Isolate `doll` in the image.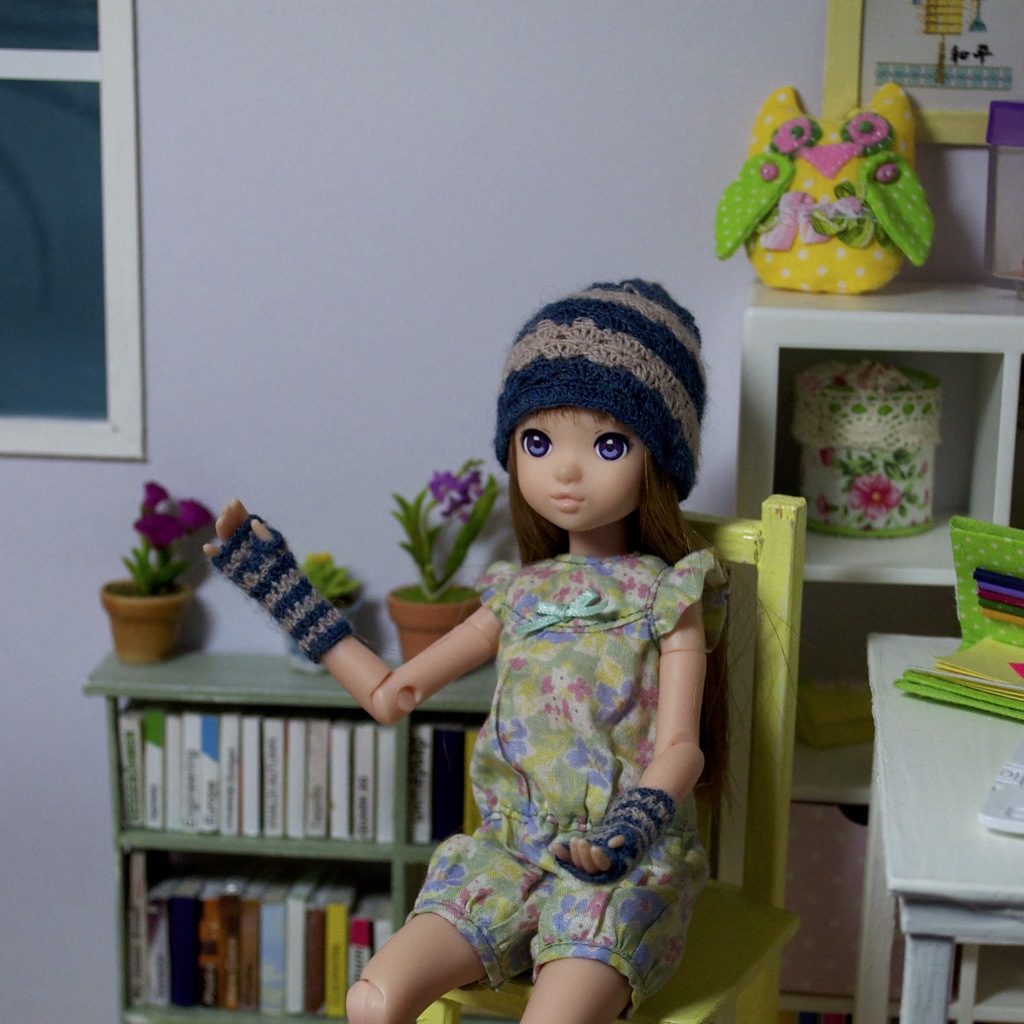
Isolated region: box(209, 273, 712, 1023).
